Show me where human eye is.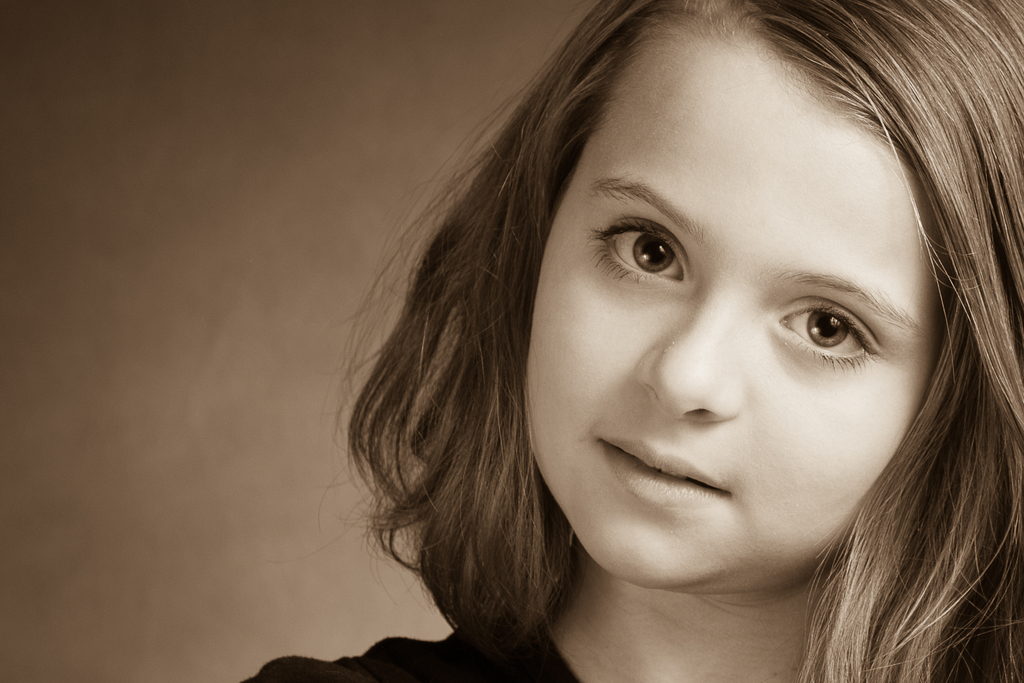
human eye is at {"left": 771, "top": 293, "right": 891, "bottom": 371}.
